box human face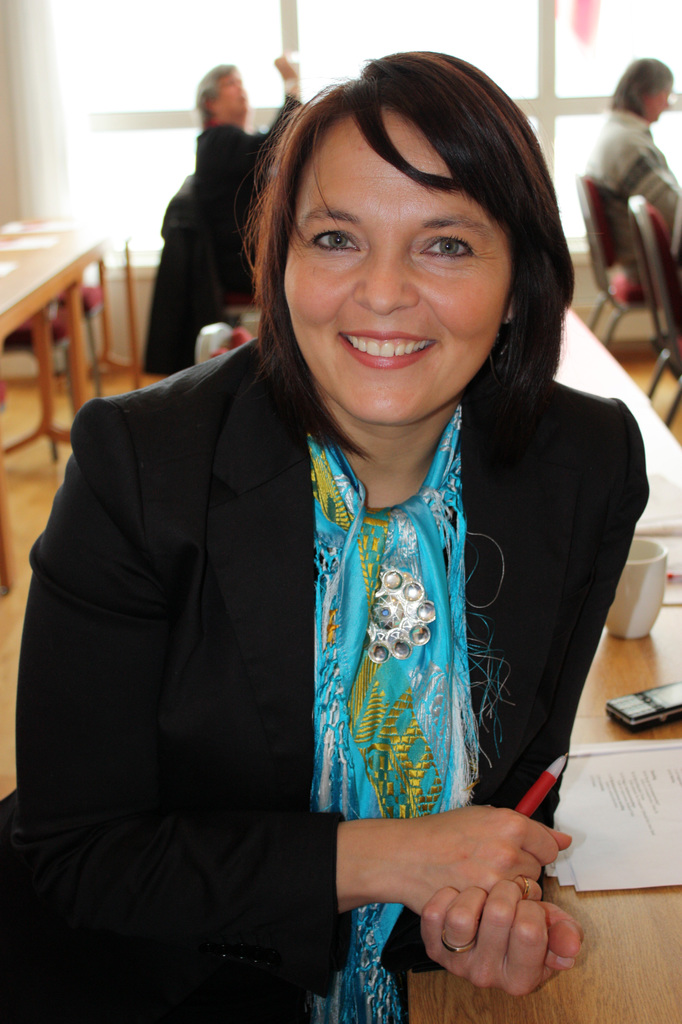
218,76,249,115
